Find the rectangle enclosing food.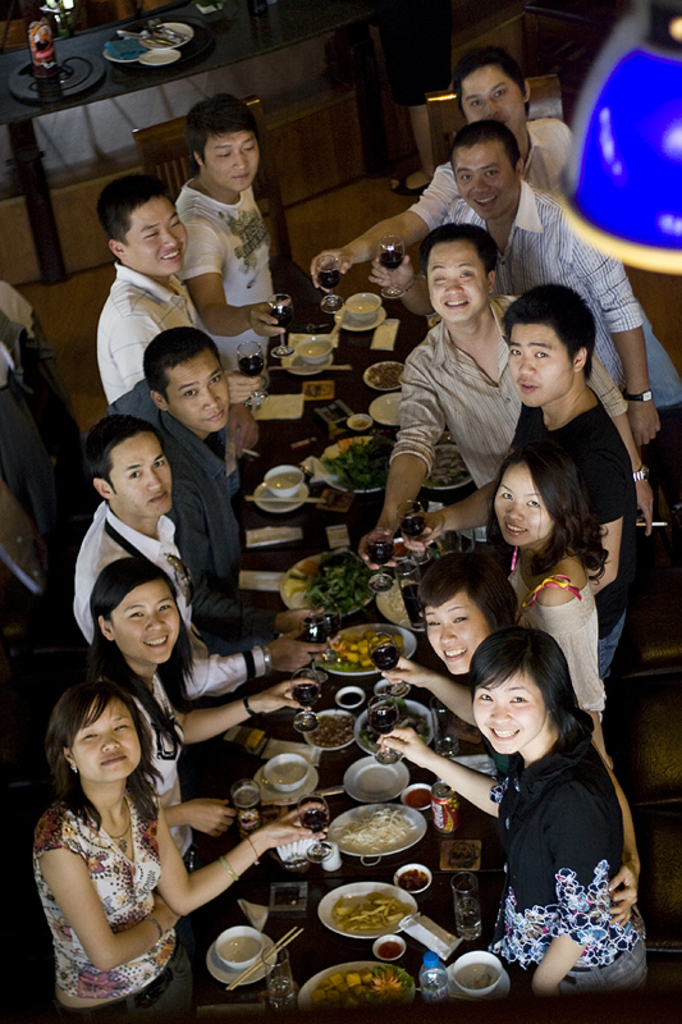
(left=338, top=296, right=383, bottom=319).
